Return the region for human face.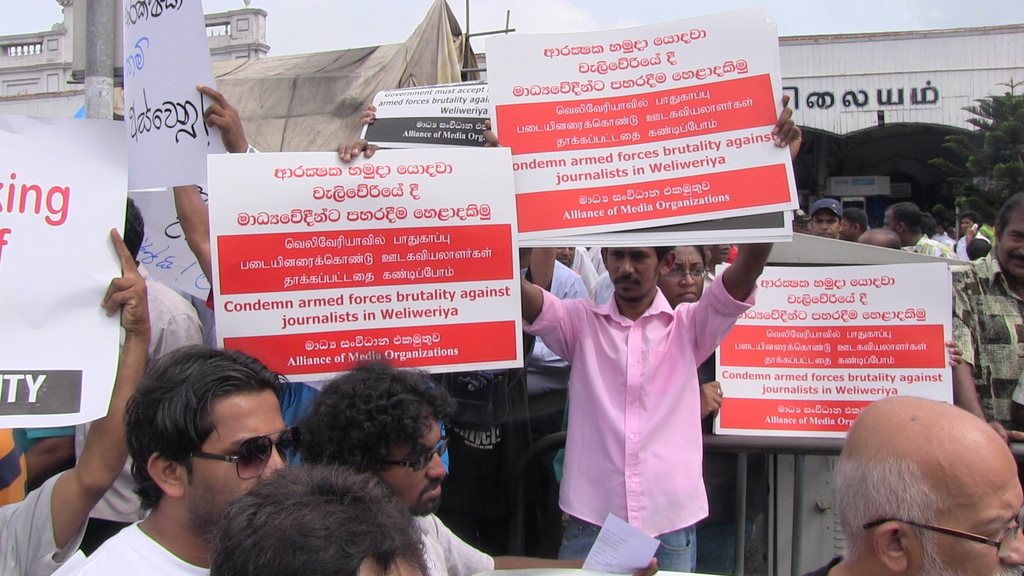
left=819, top=212, right=835, bottom=237.
